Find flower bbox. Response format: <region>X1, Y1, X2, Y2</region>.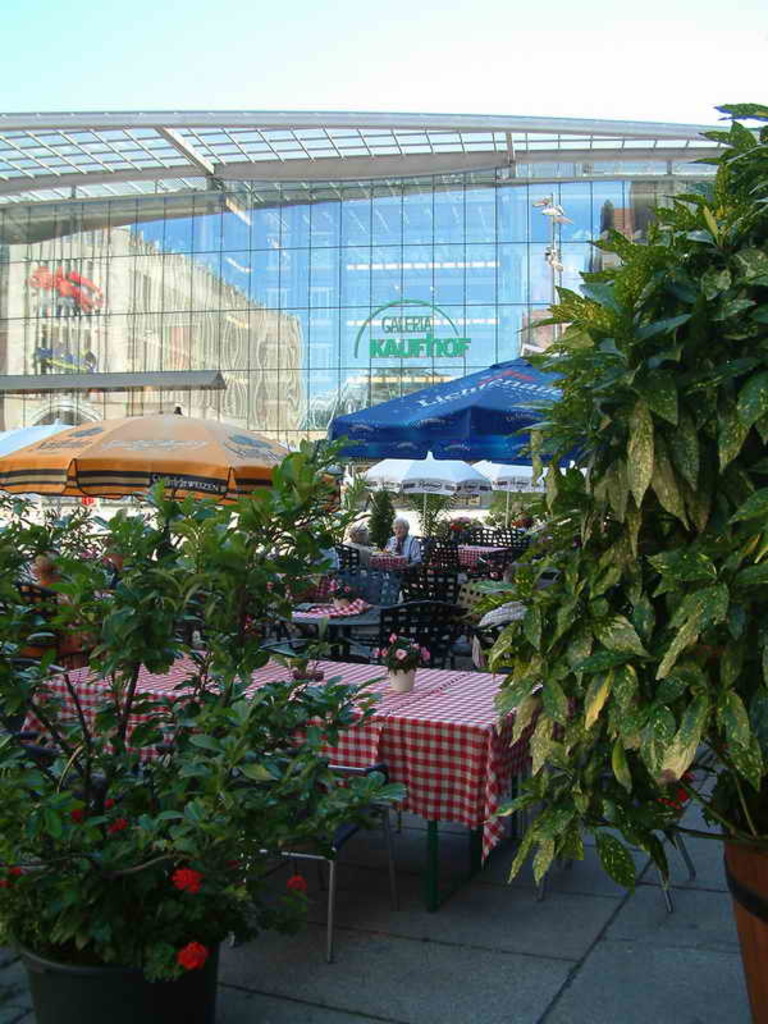
<region>371, 645, 379, 659</region>.
